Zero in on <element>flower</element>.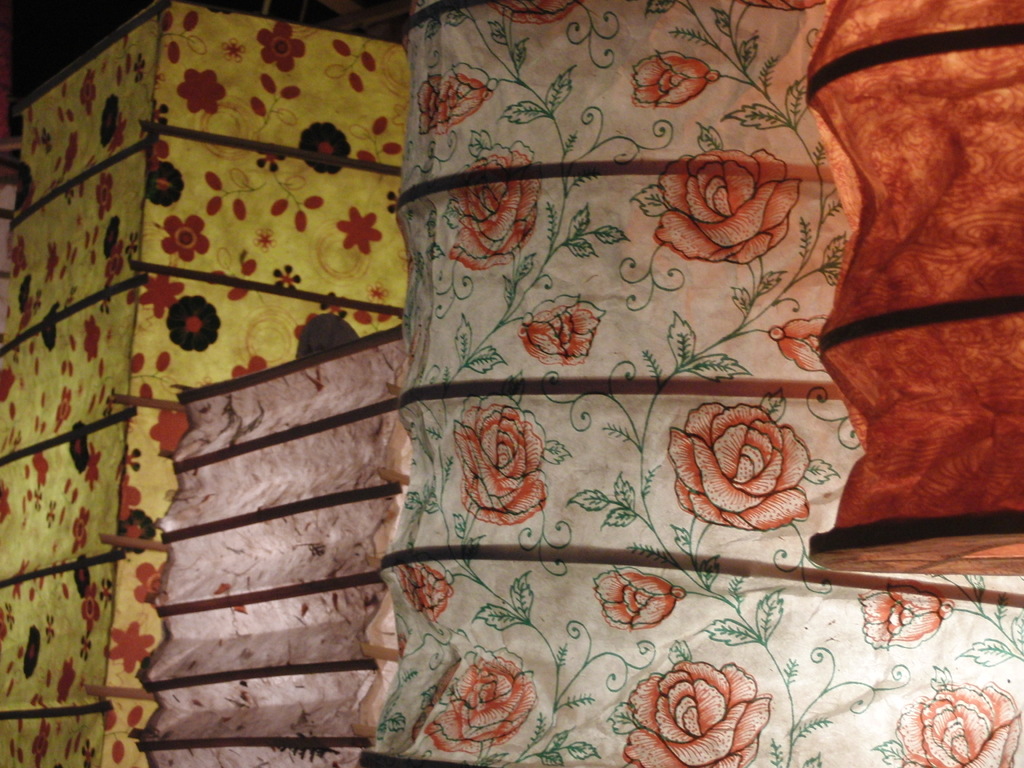
Zeroed in: [left=668, top=403, right=808, bottom=532].
